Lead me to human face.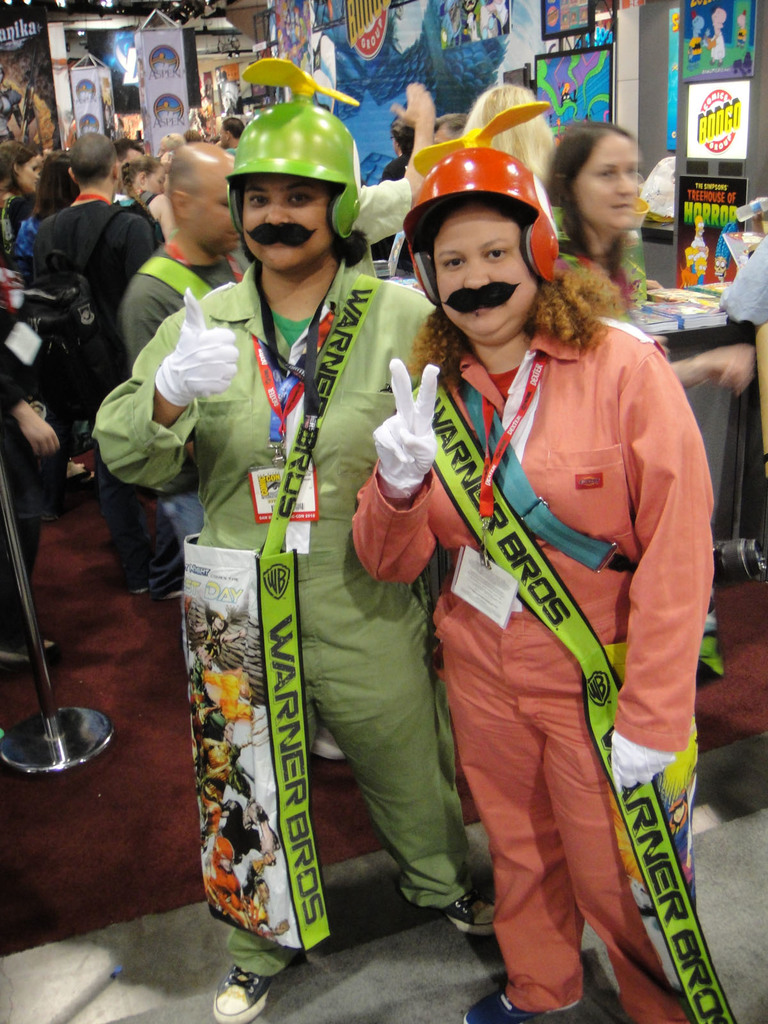
Lead to 566:138:640:232.
